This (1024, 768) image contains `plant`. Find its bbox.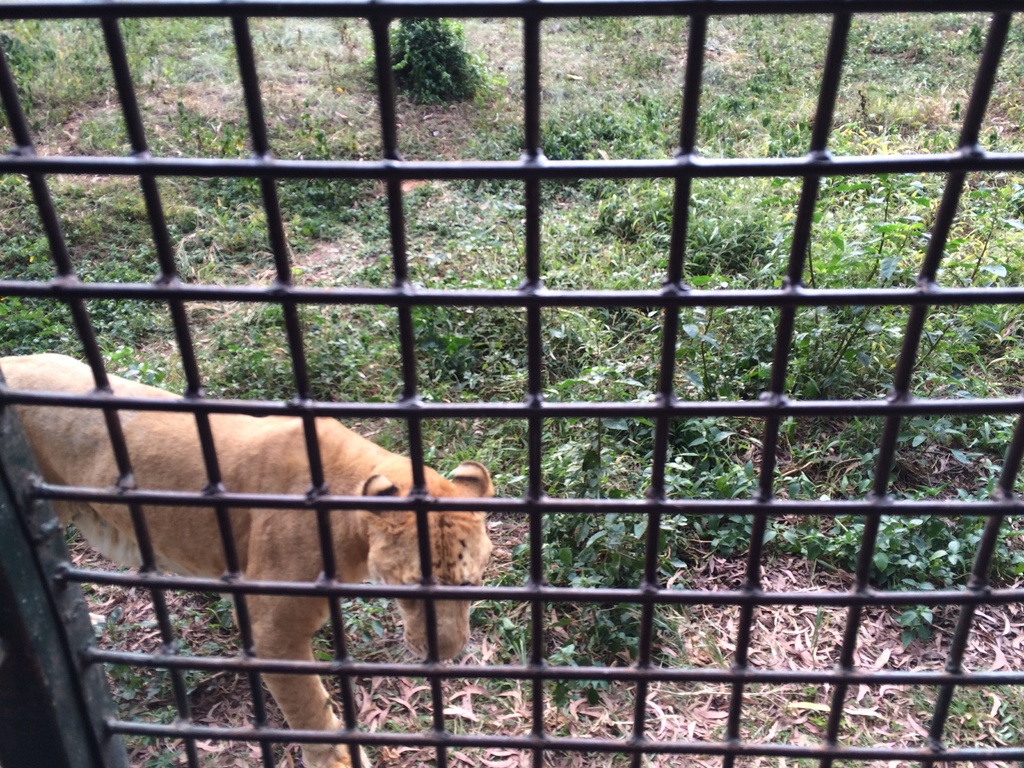
x1=547 y1=355 x2=655 y2=560.
